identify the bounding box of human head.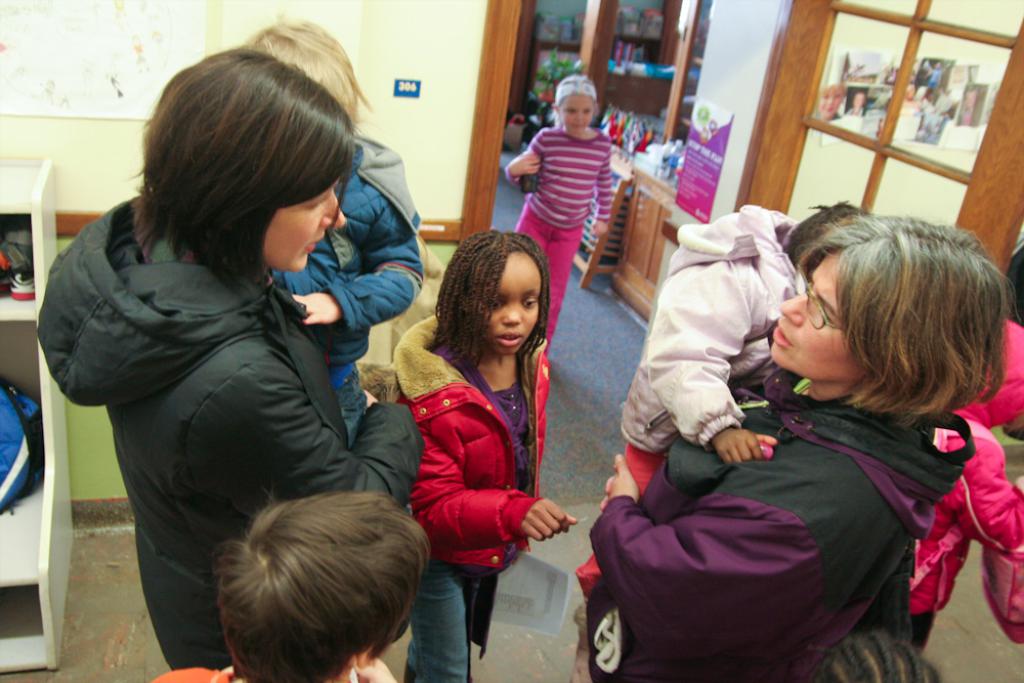
box=[930, 58, 945, 74].
